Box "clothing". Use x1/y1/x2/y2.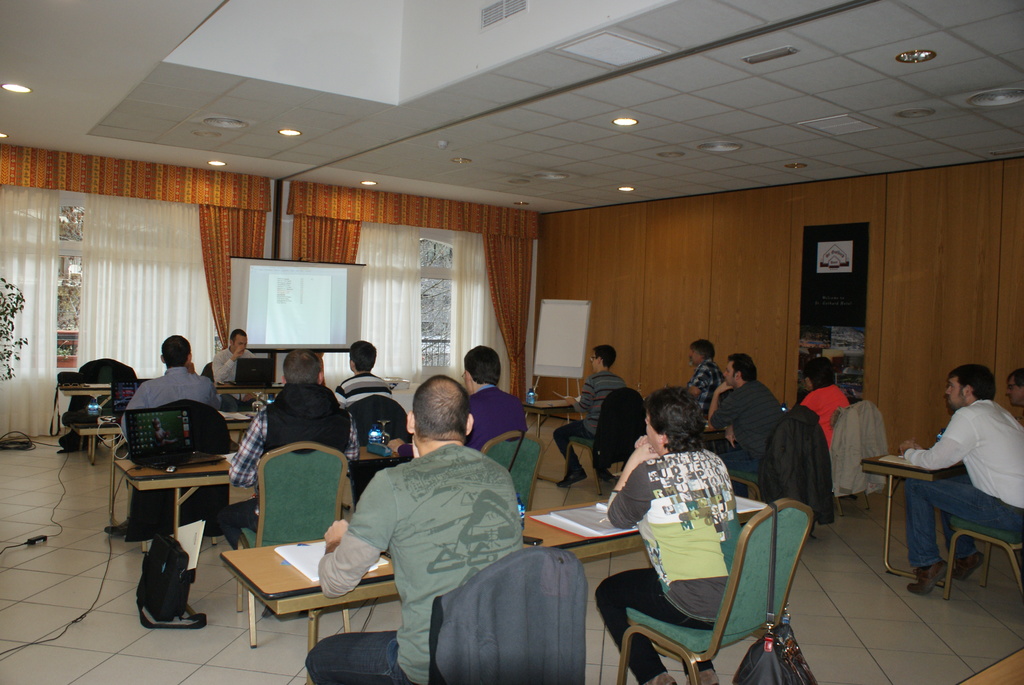
335/370/388/413.
